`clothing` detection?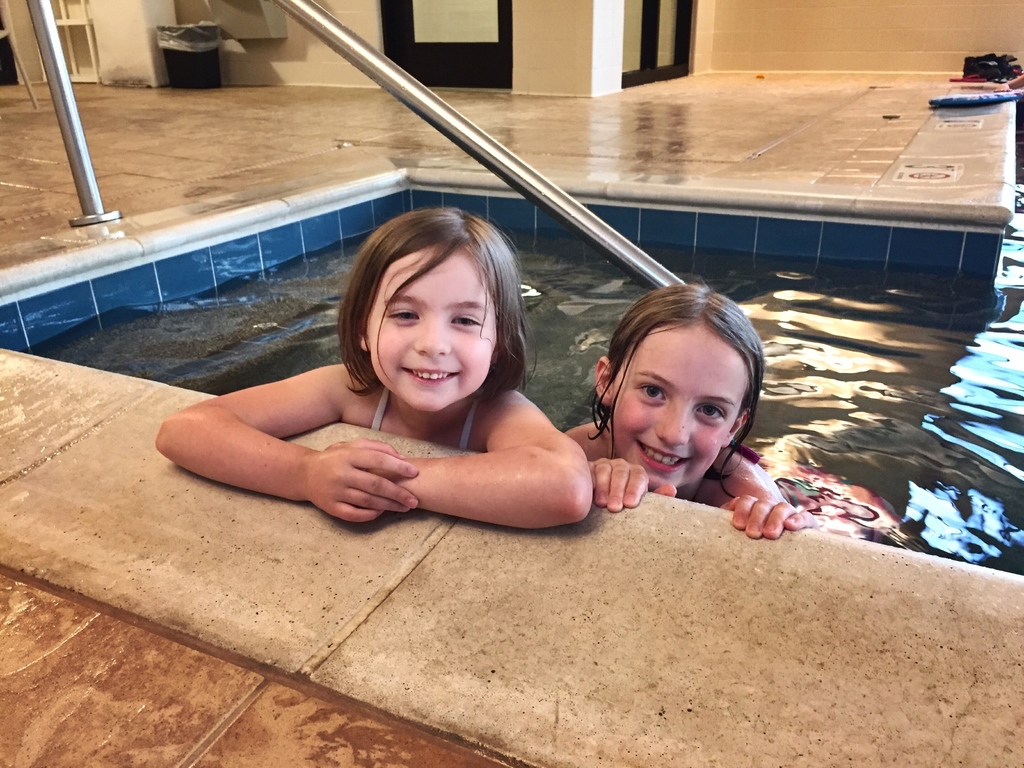
Rect(371, 388, 474, 449)
